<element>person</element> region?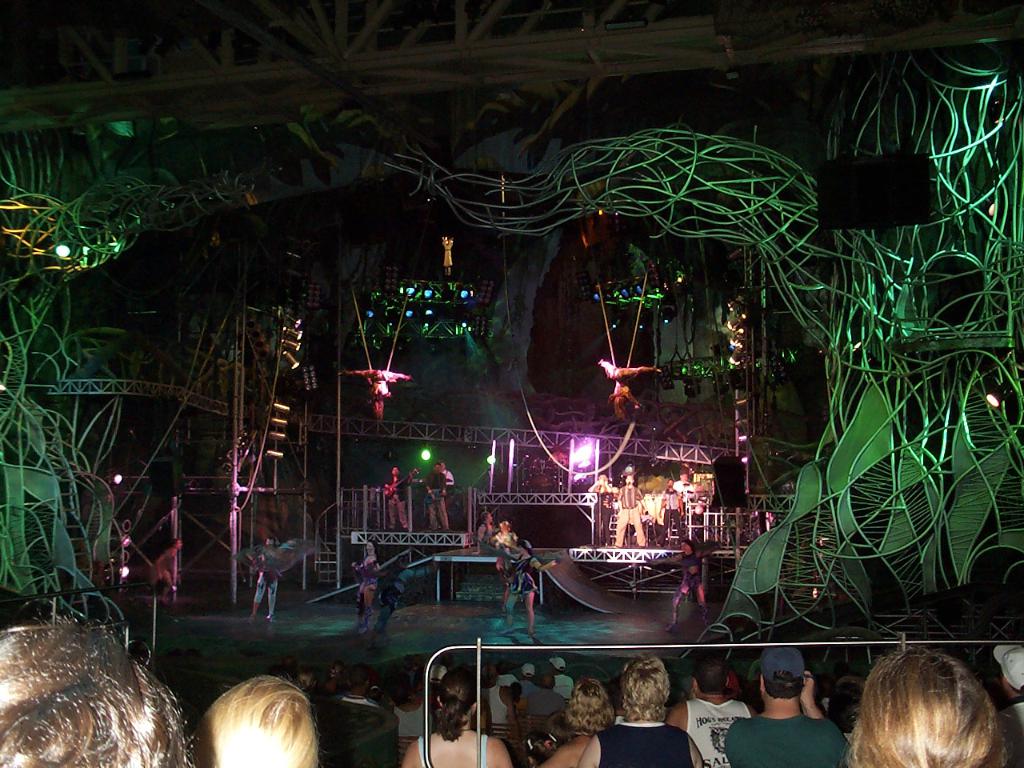
842 642 1006 767
